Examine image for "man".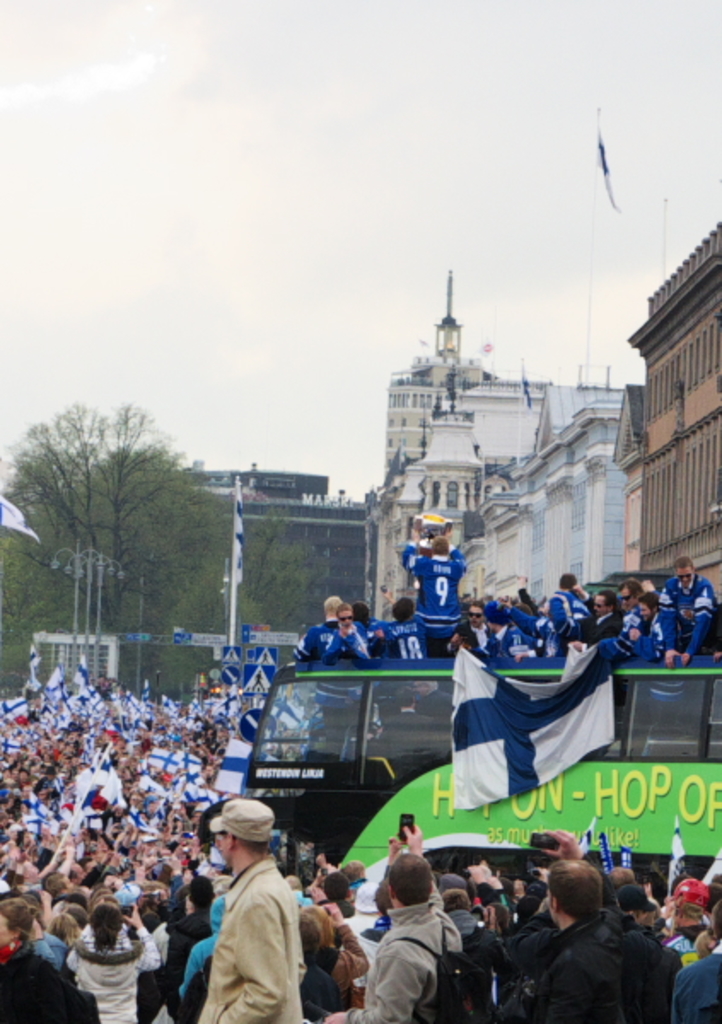
Examination result: {"left": 457, "top": 606, "right": 500, "bottom": 664}.
